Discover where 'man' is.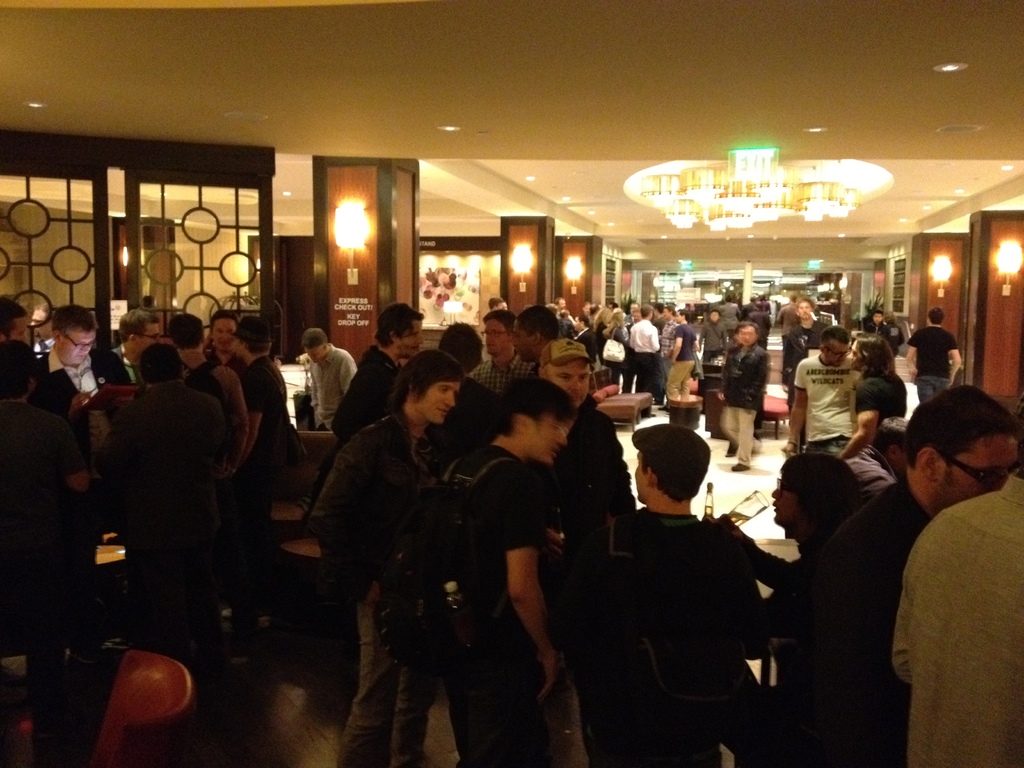
Discovered at crop(532, 337, 637, 692).
